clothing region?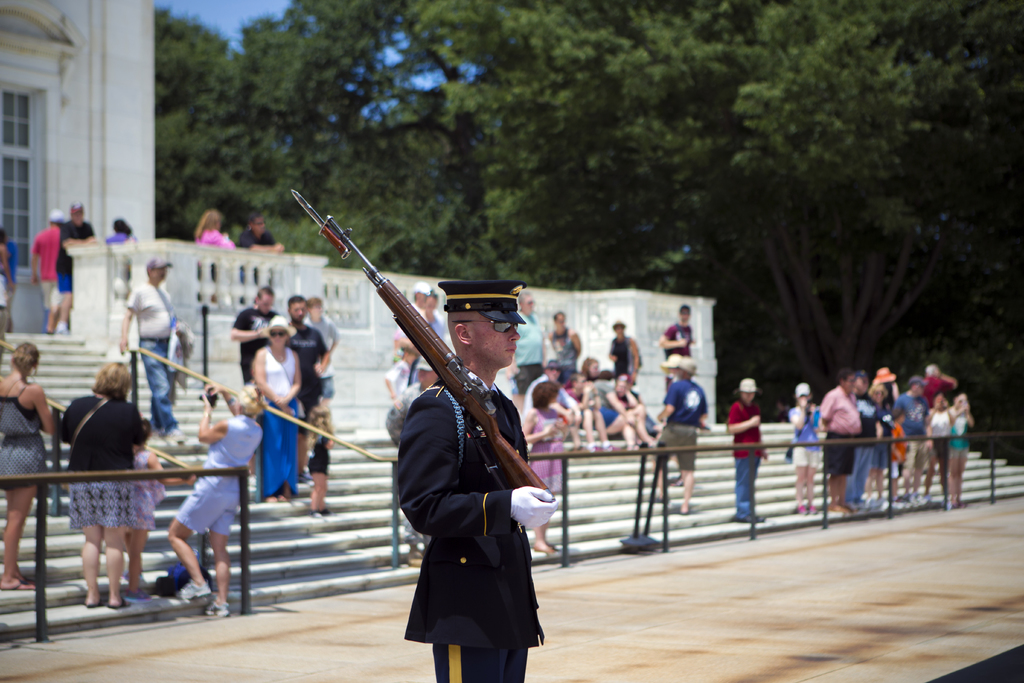
(left=731, top=393, right=769, bottom=520)
